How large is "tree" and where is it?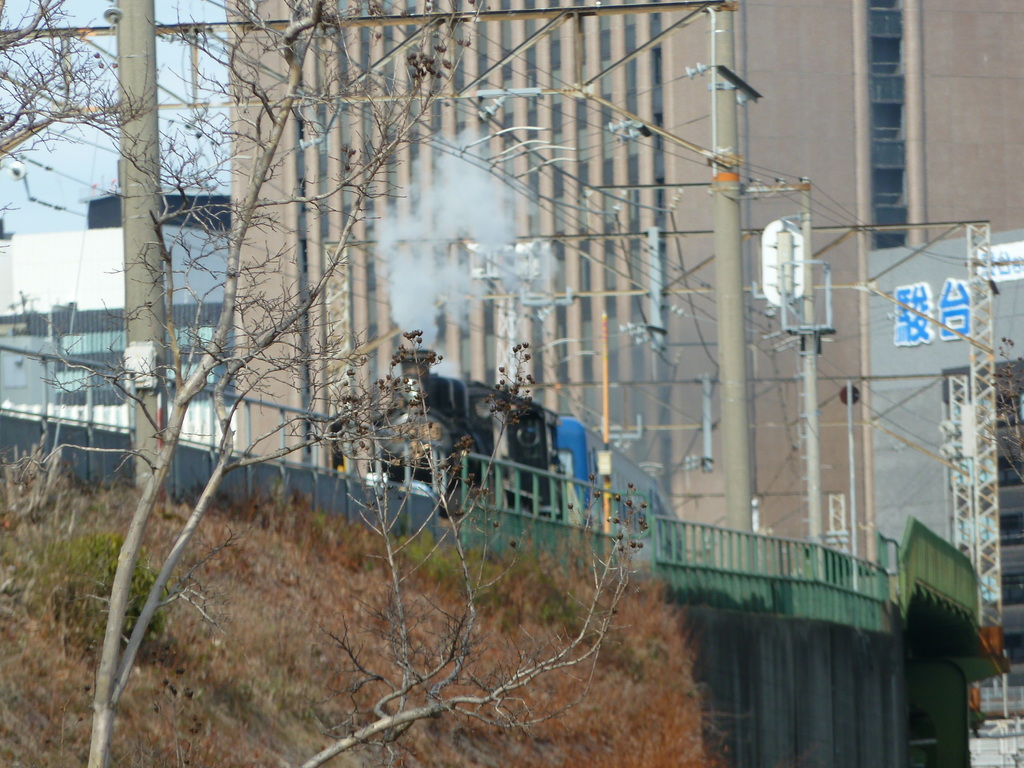
Bounding box: left=0, top=0, right=237, bottom=273.
